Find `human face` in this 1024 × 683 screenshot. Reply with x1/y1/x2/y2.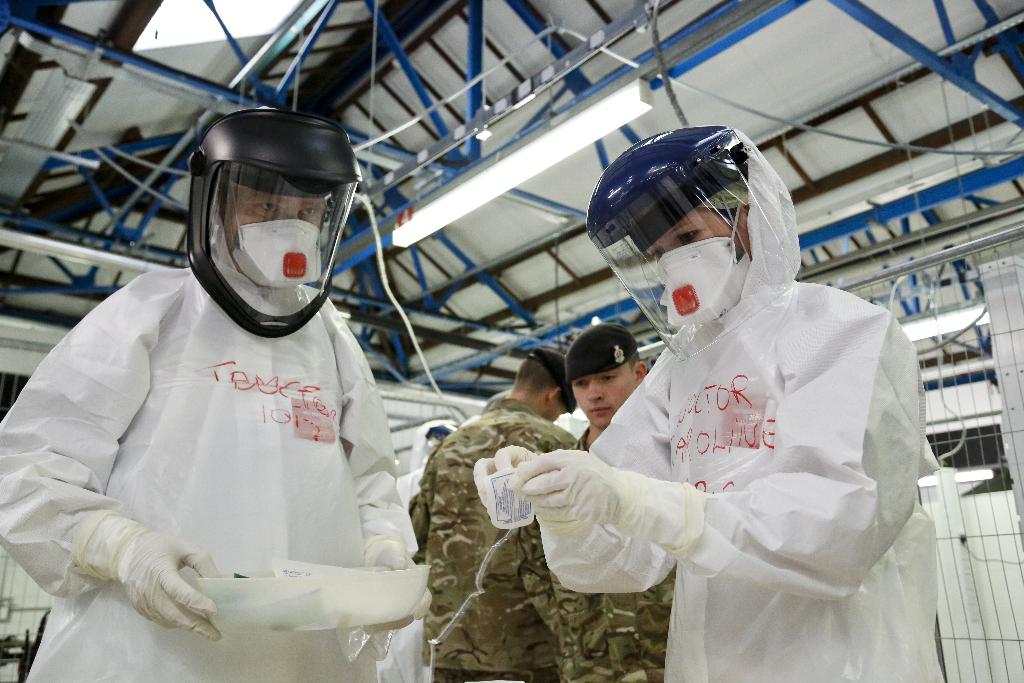
223/182/329/256.
